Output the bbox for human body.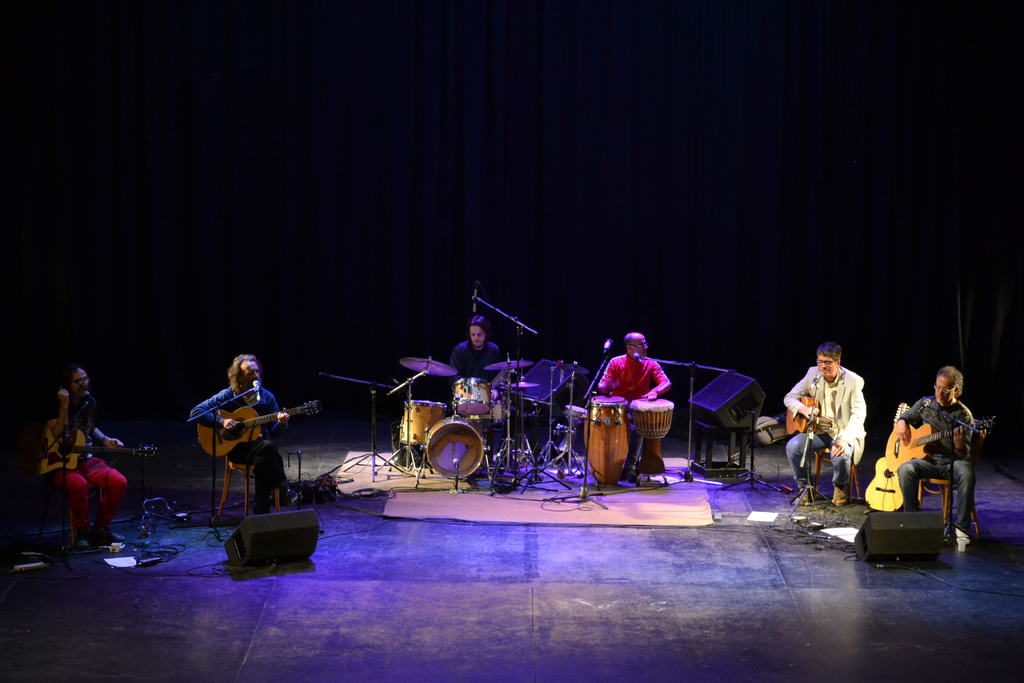
896/361/977/541.
